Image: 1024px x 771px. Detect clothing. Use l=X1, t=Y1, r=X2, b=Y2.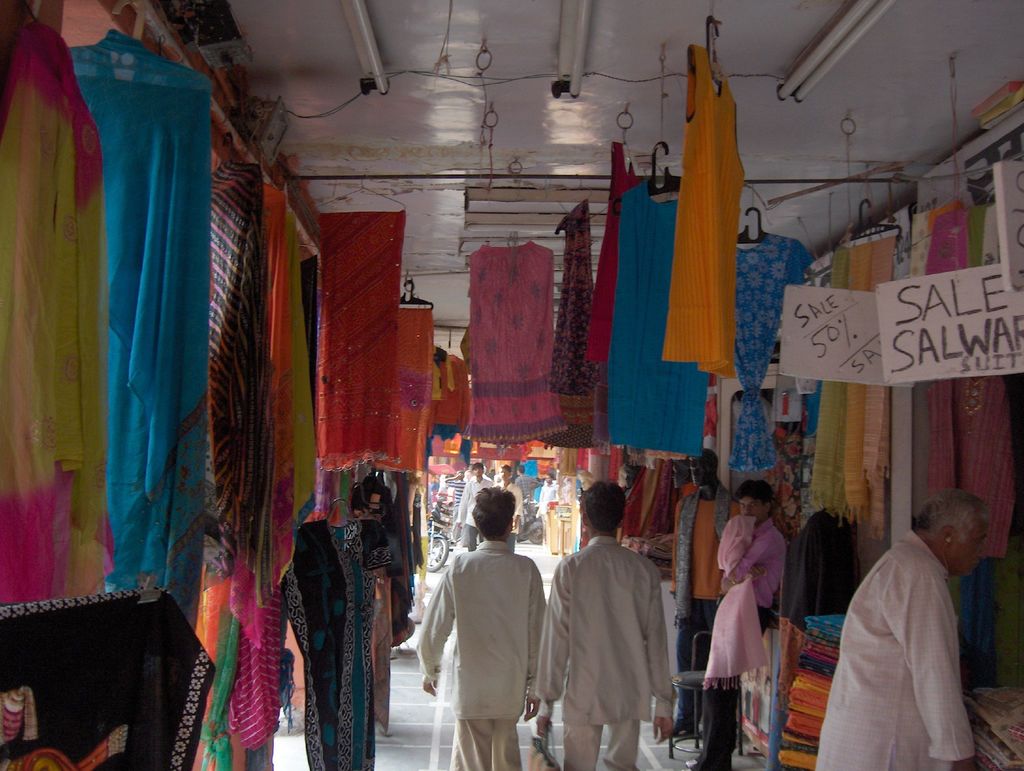
l=812, t=520, r=984, b=768.
